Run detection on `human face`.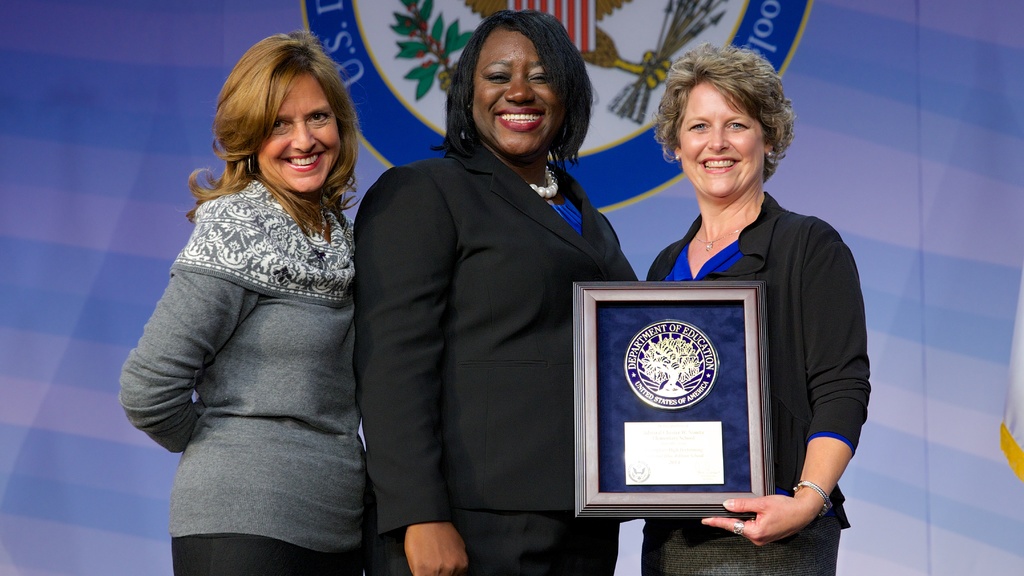
Result: crop(253, 68, 339, 189).
